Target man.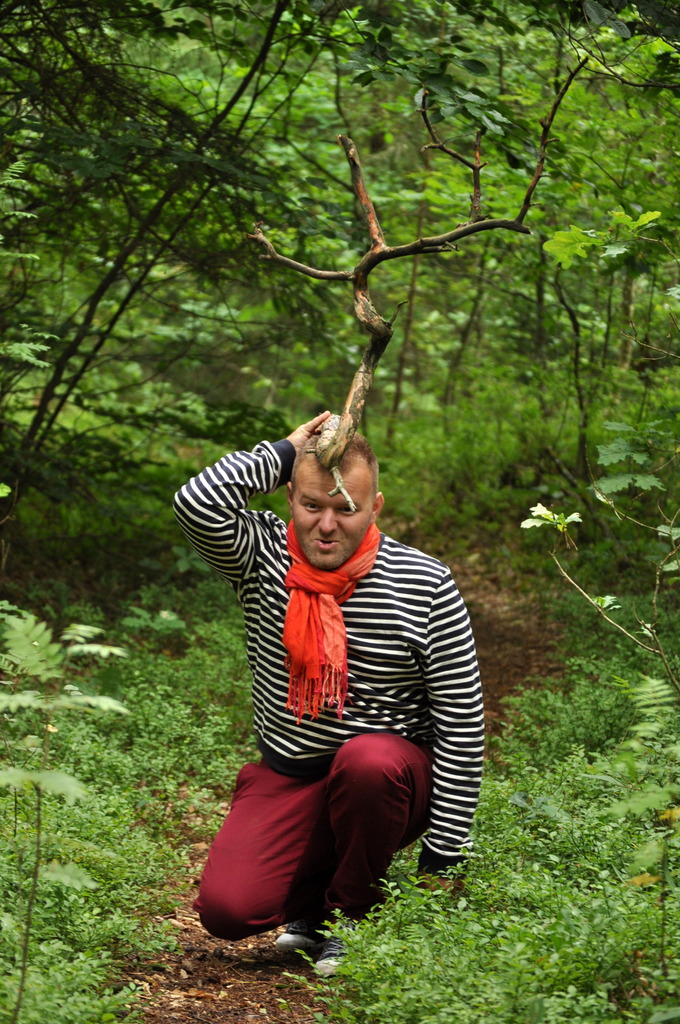
Target region: bbox=[165, 408, 492, 977].
